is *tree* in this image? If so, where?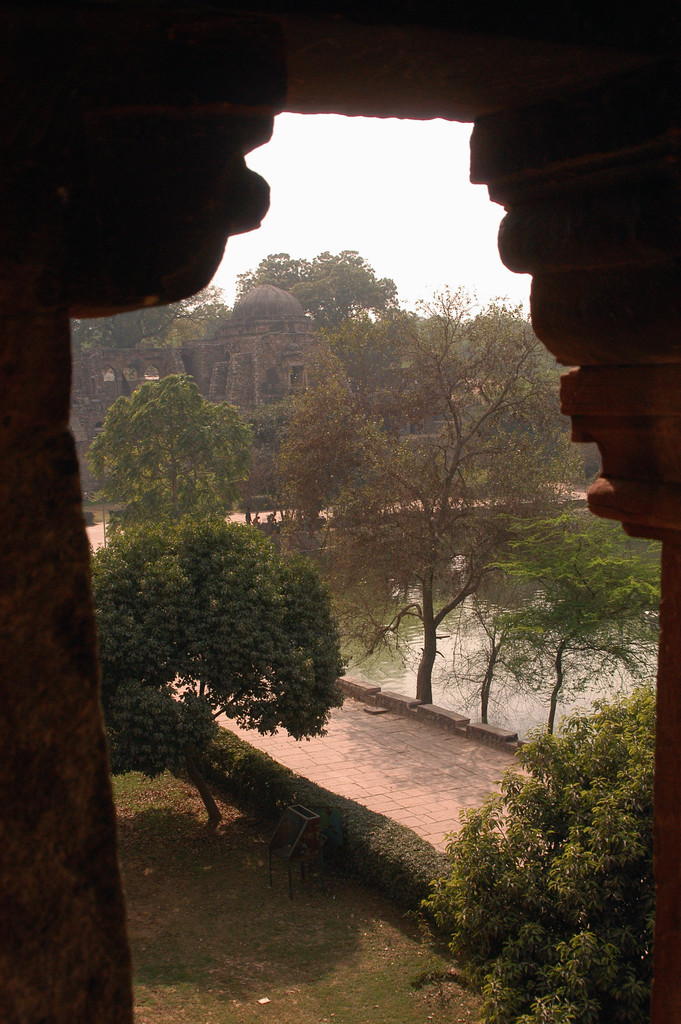
Yes, at bbox=(68, 283, 226, 339).
